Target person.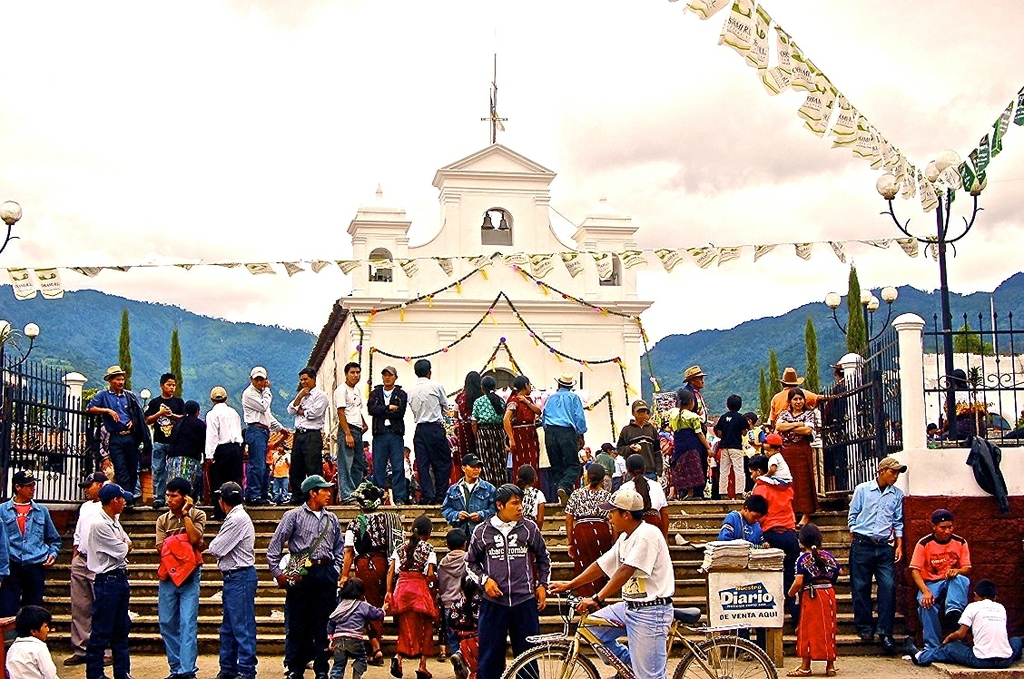
Target region: region(145, 375, 182, 501).
